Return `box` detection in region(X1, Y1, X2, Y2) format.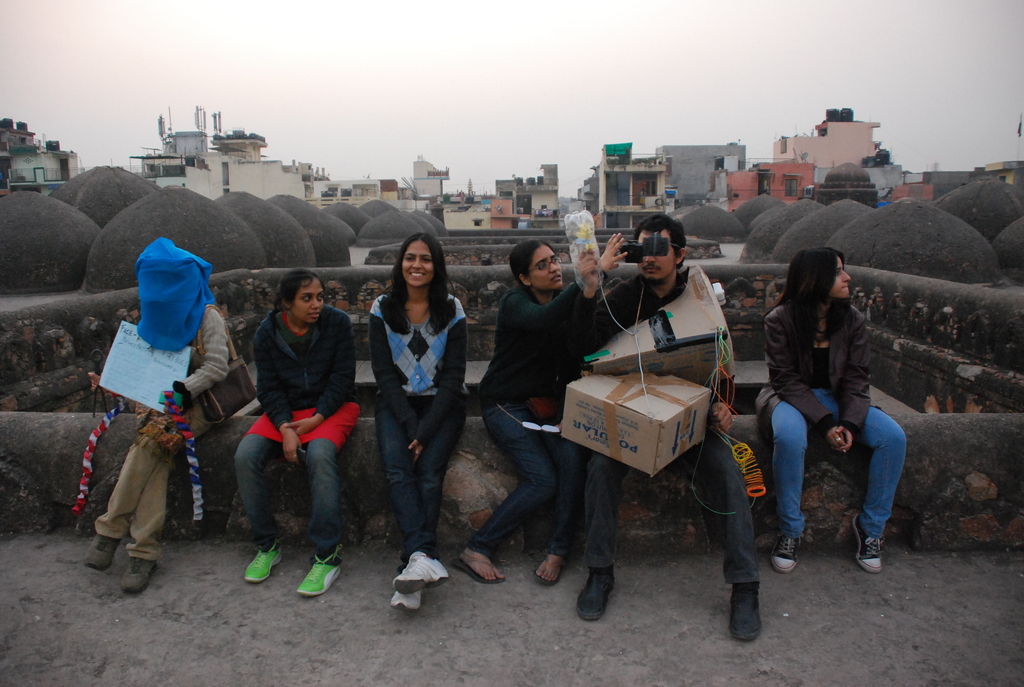
region(589, 264, 737, 388).
